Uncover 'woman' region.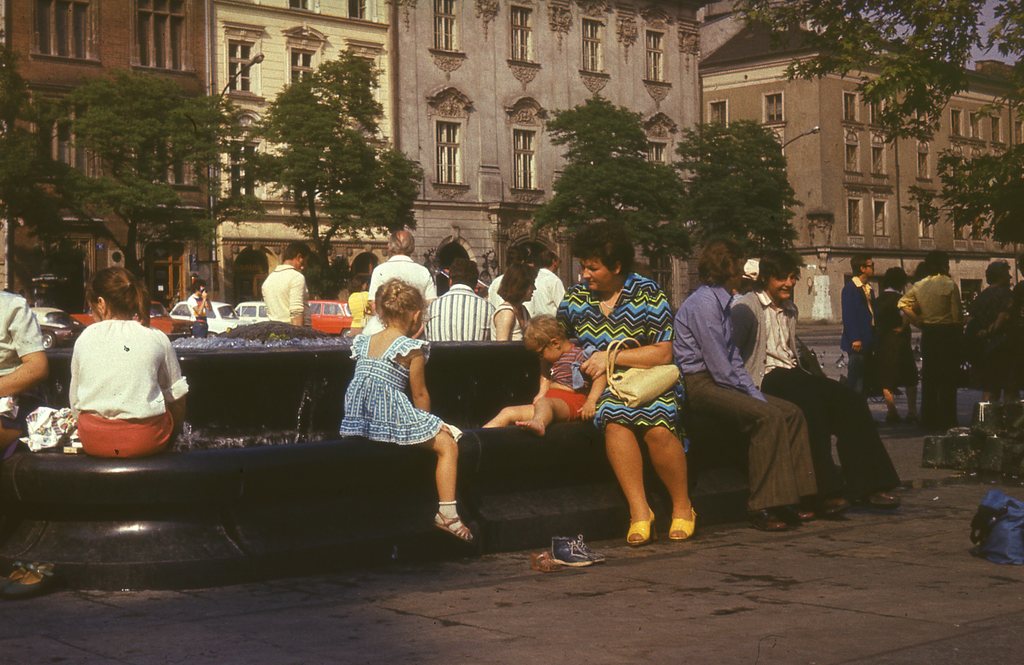
Uncovered: (left=544, top=223, right=672, bottom=540).
